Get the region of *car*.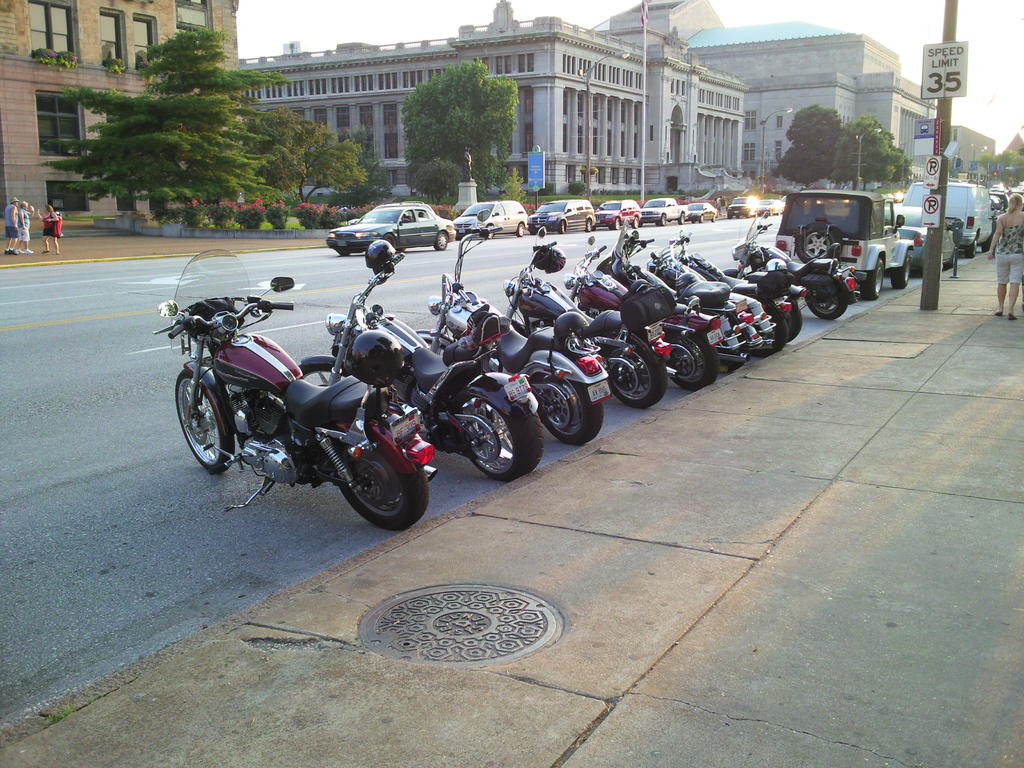
rect(886, 203, 958, 281).
